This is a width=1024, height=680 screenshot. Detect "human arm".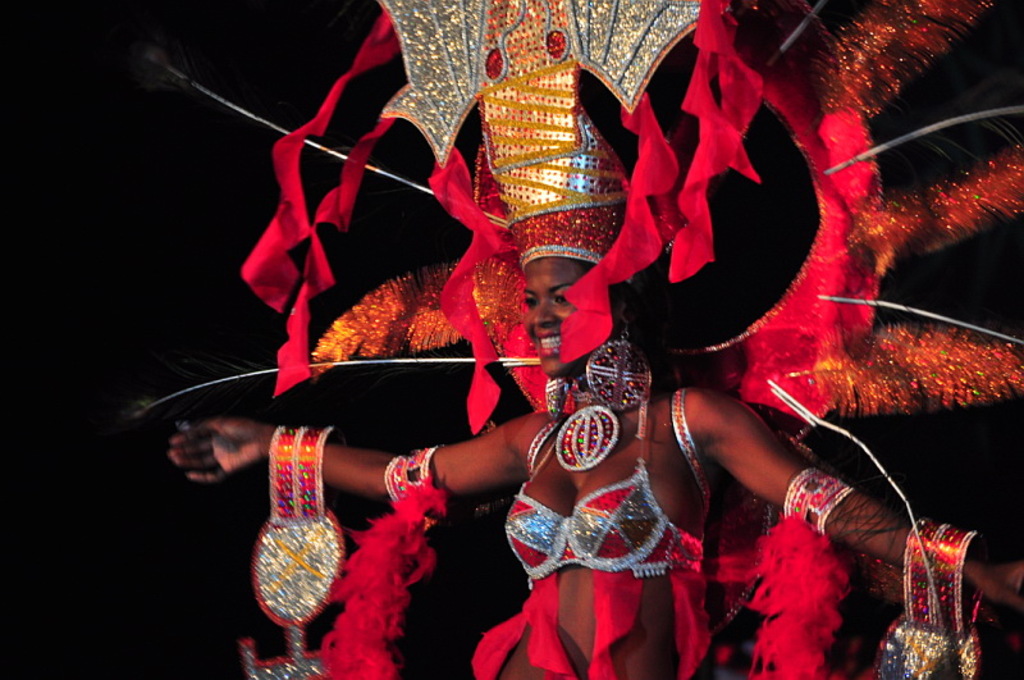
(left=700, top=392, right=1023, bottom=608).
